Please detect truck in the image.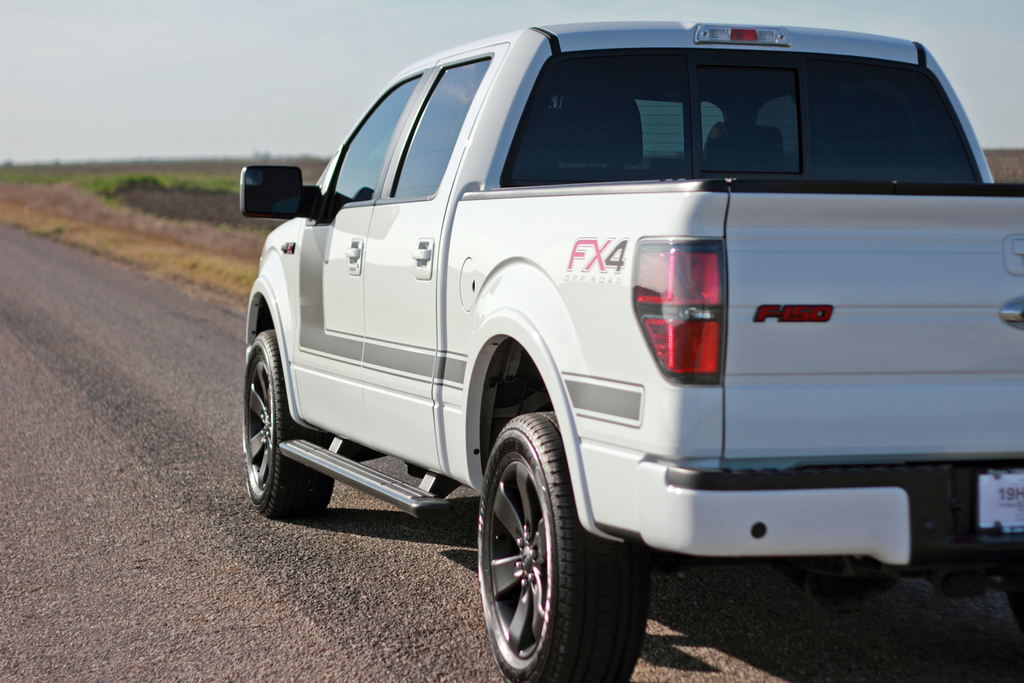
box=[227, 15, 1021, 650].
